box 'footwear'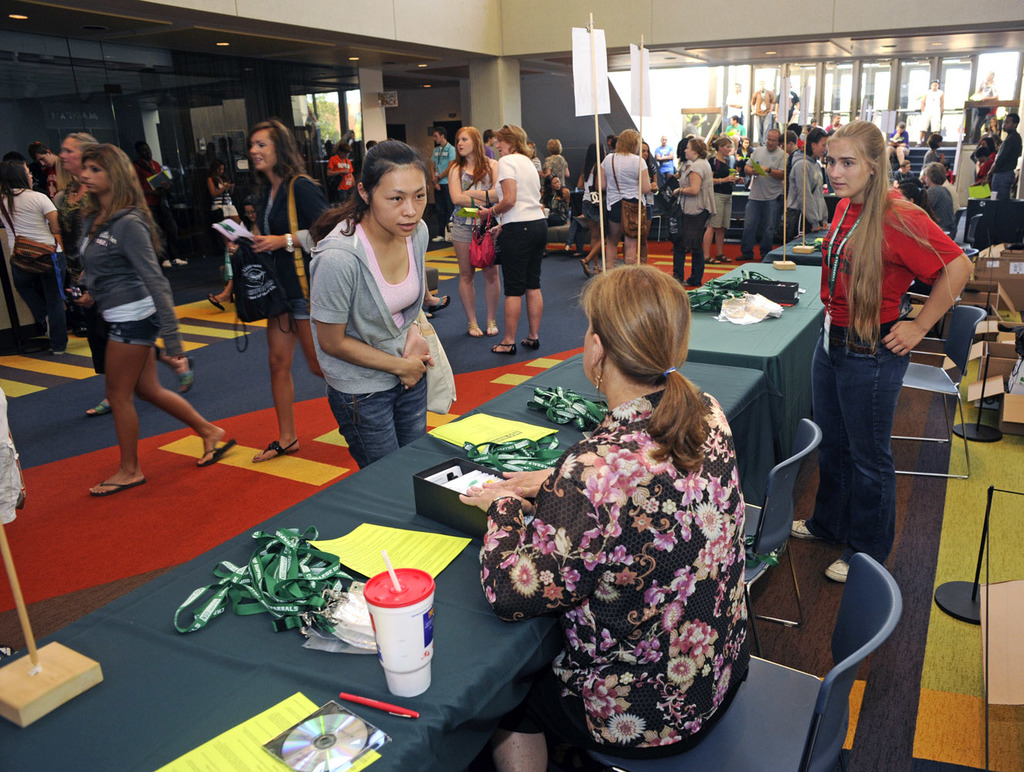
(424,309,433,320)
